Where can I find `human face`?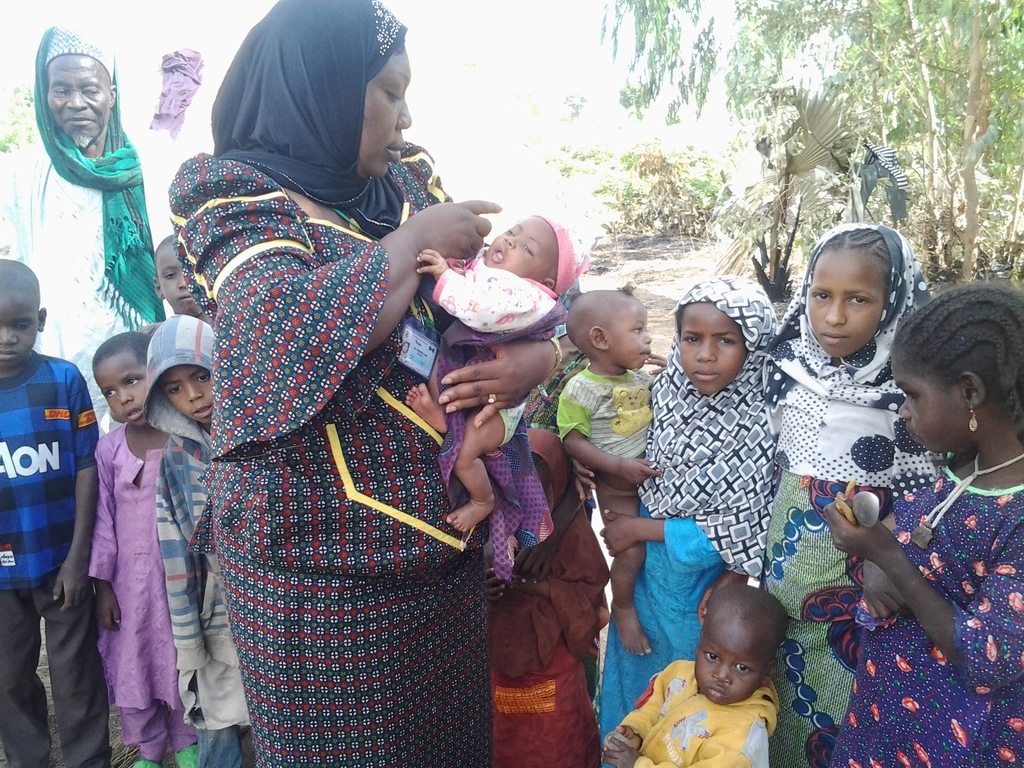
You can find it at bbox(695, 624, 764, 700).
